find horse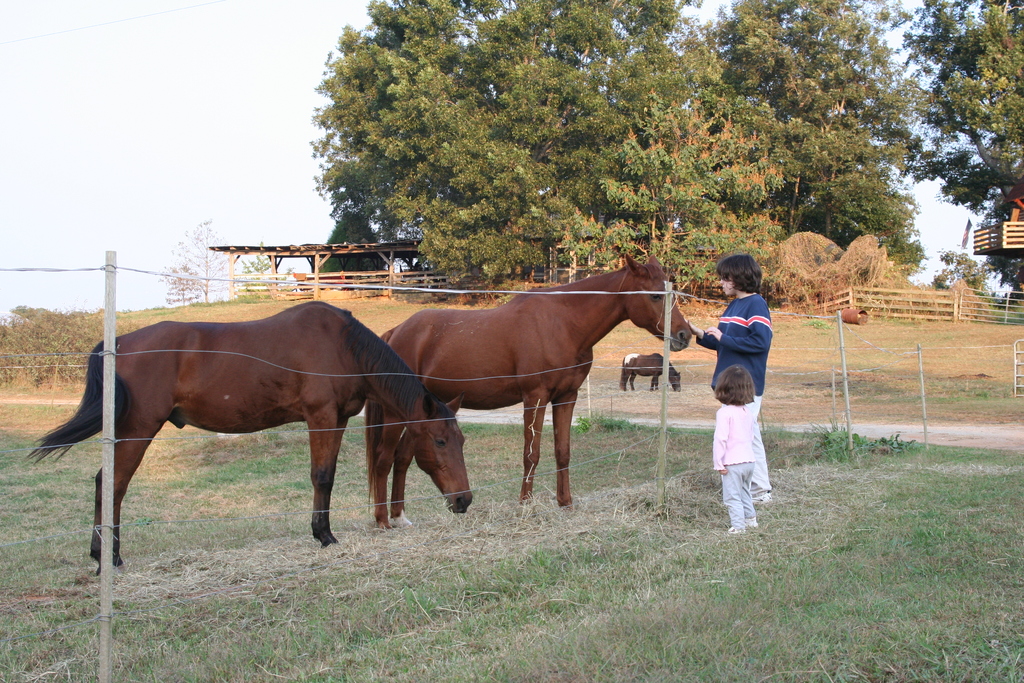
l=364, t=252, r=696, b=533
